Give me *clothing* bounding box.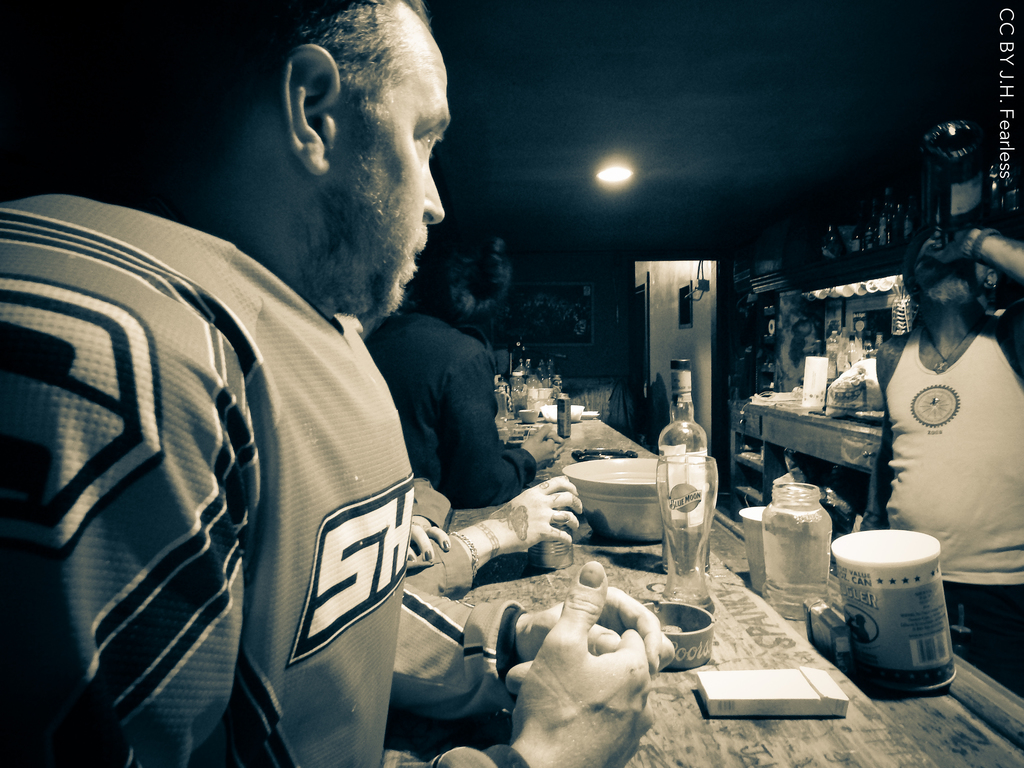
BBox(362, 312, 538, 518).
